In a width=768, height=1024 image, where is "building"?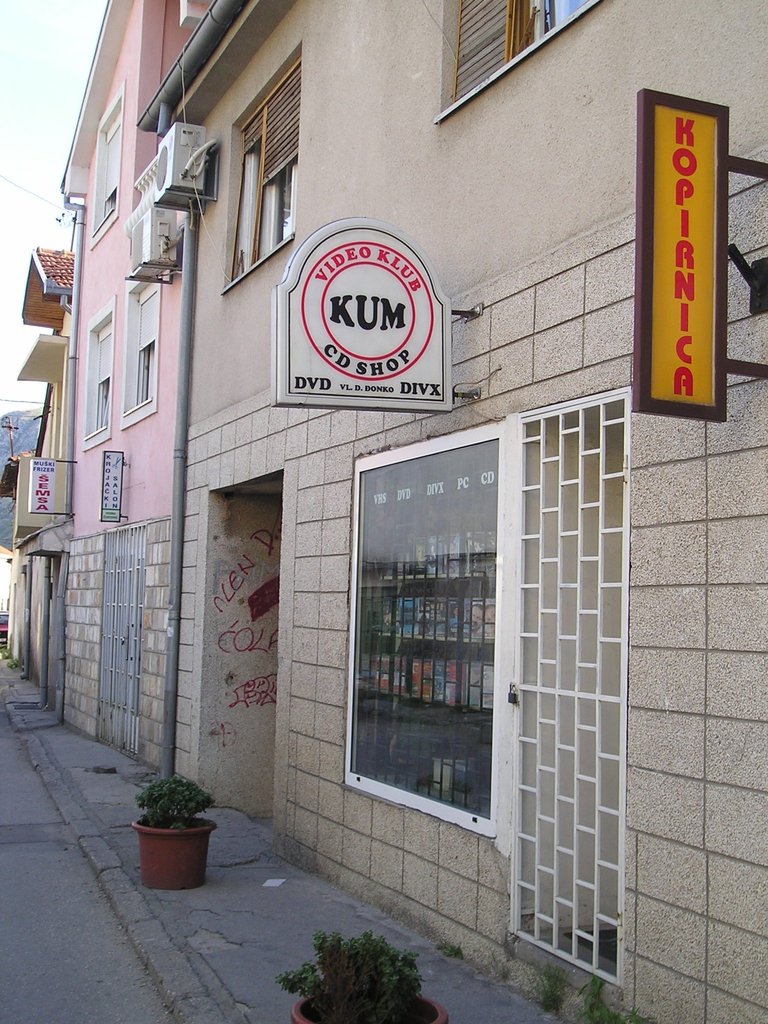
pyautogui.locateOnScreen(126, 0, 767, 1023).
